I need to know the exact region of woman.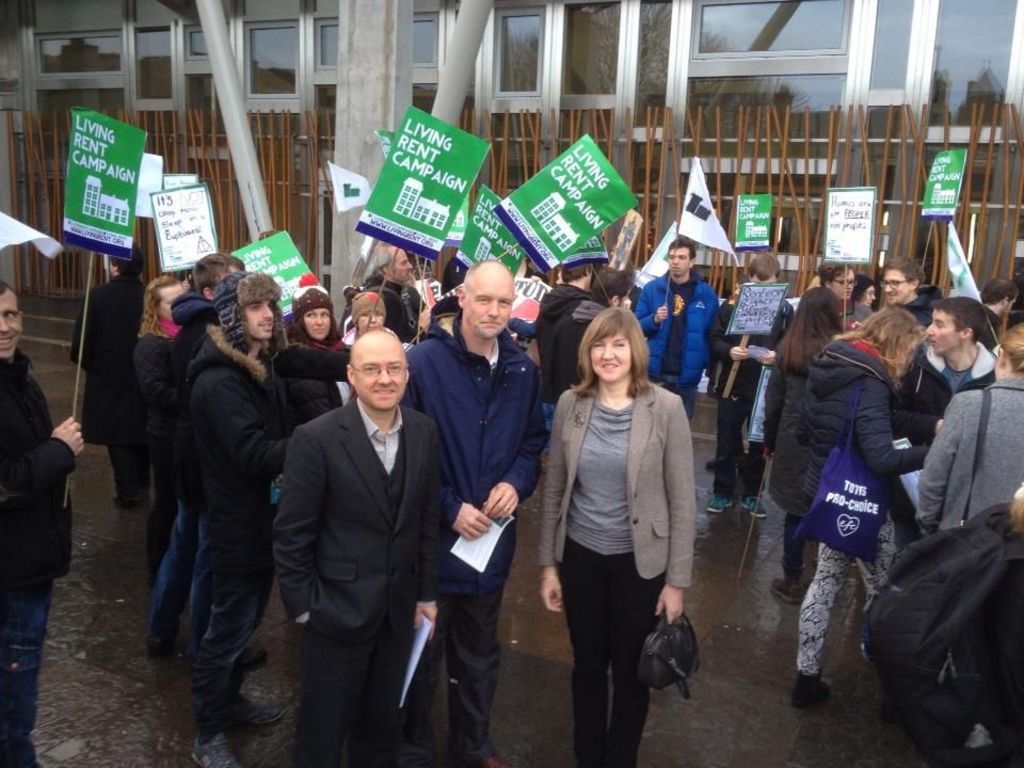
Region: 541,294,704,765.
